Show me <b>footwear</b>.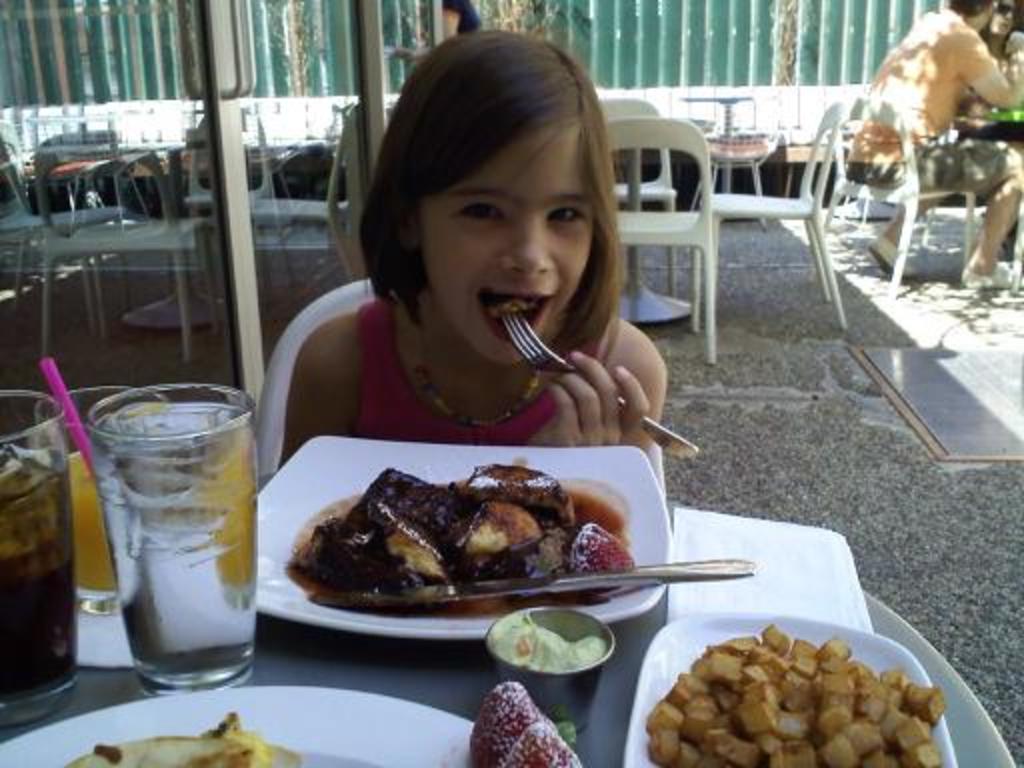
<b>footwear</b> is here: pyautogui.locateOnScreen(872, 234, 916, 276).
